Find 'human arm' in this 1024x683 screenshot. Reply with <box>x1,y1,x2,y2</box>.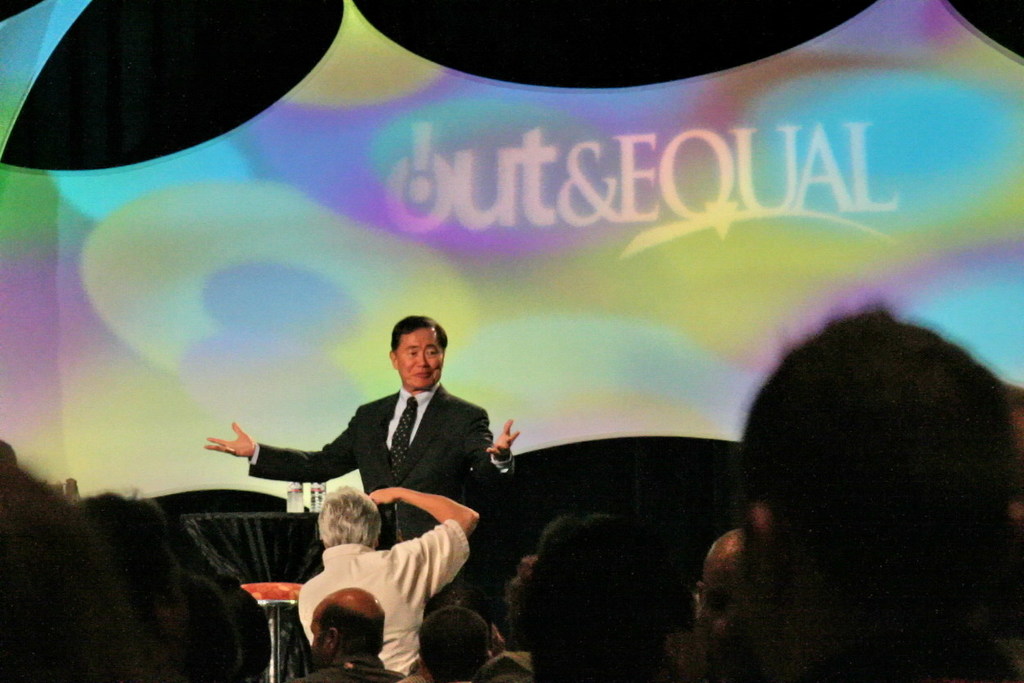
<box>478,400,529,502</box>.
